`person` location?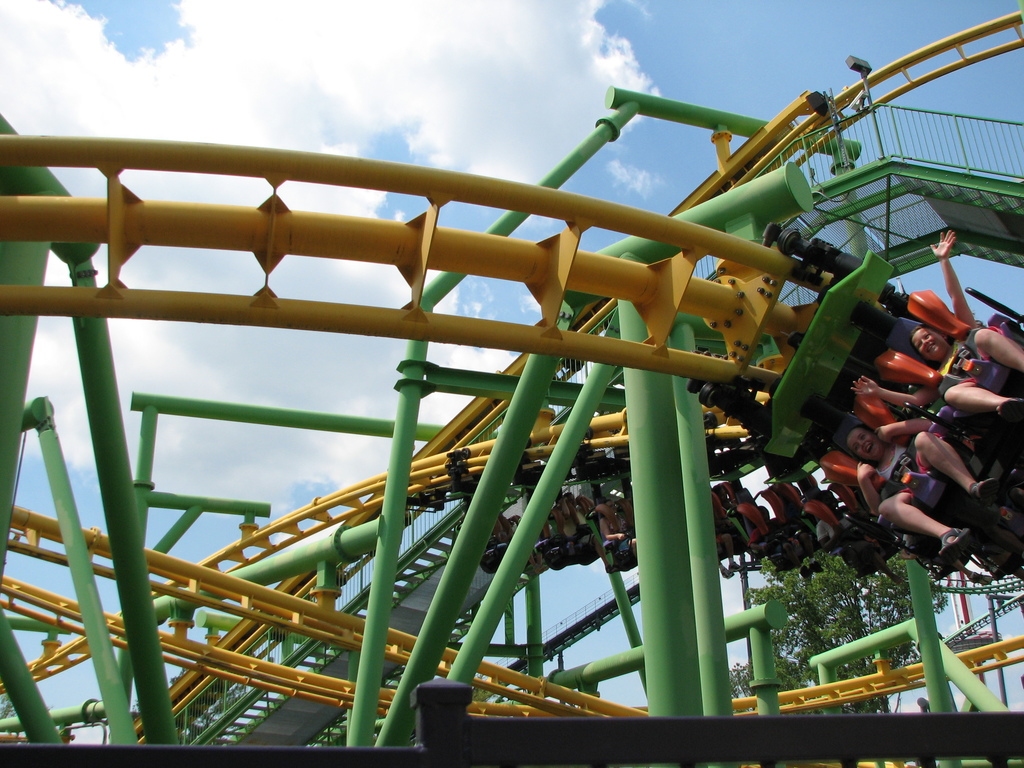
x1=596, y1=500, x2=637, y2=561
